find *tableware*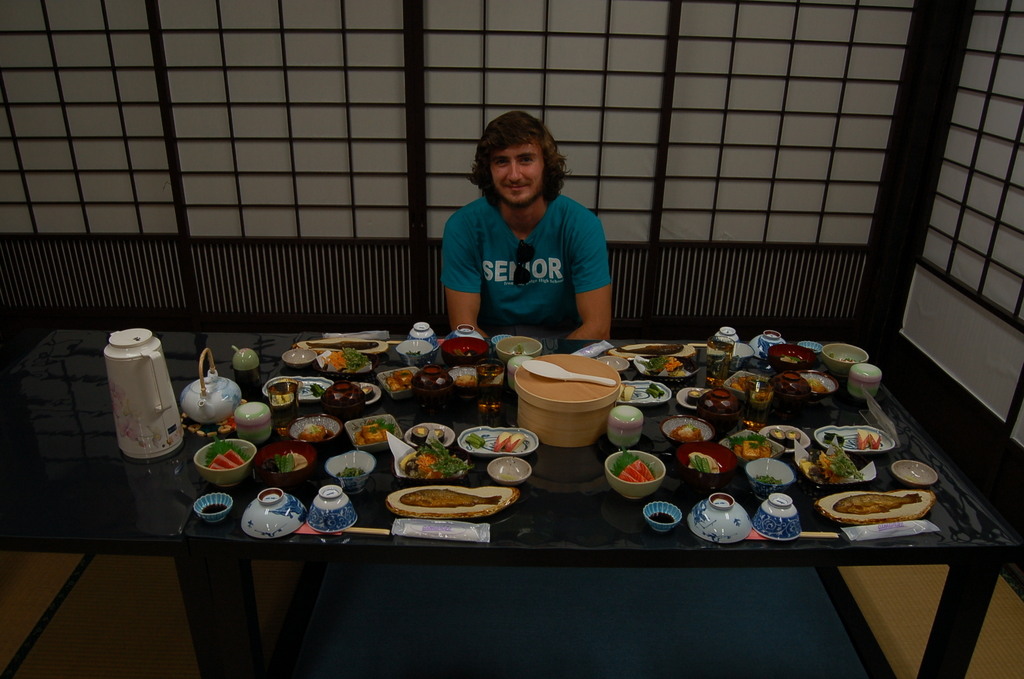
locate(520, 363, 617, 387)
